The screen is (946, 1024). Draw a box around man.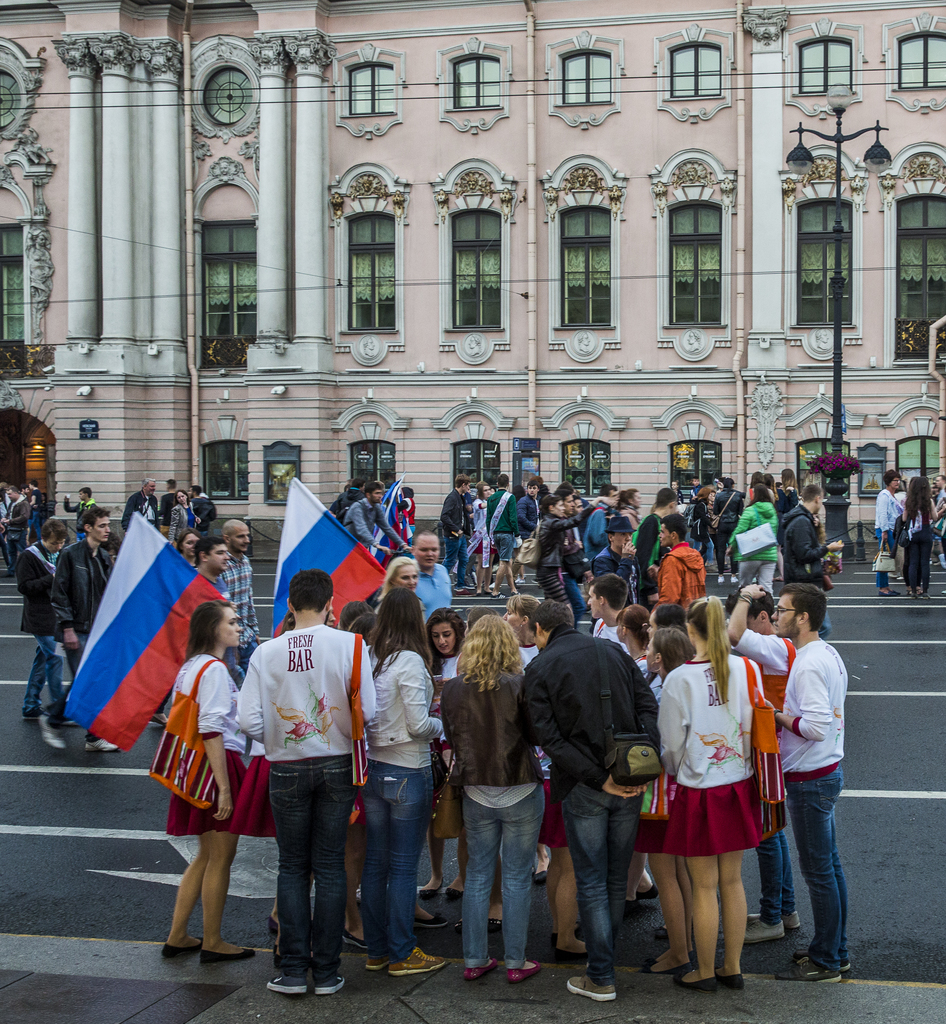
188/483/214/541.
